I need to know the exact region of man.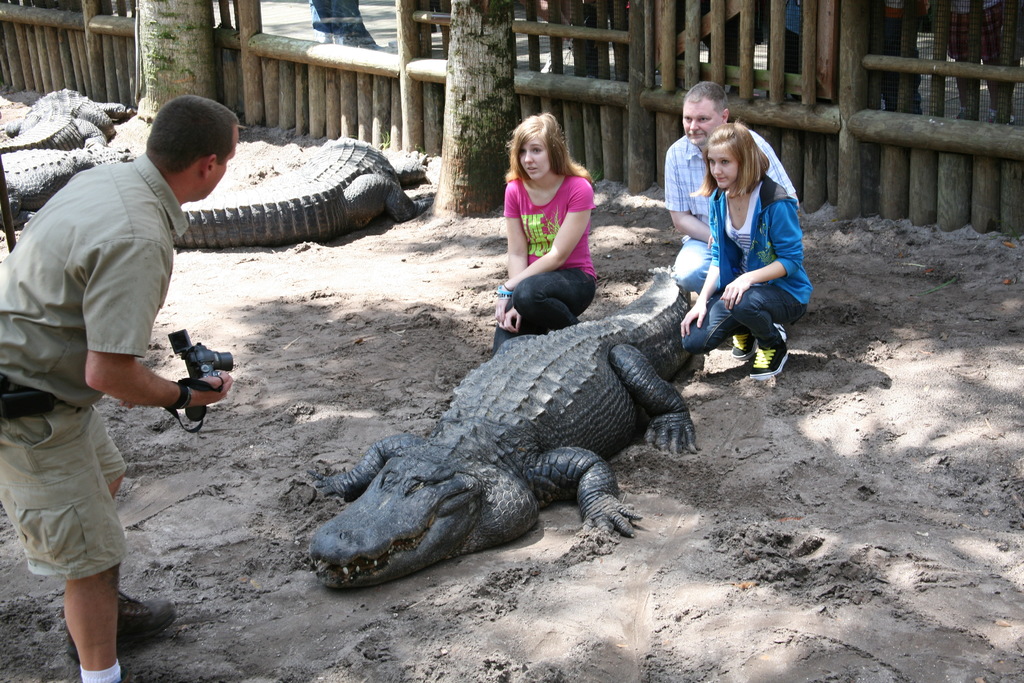
Region: [left=11, top=115, right=211, bottom=682].
